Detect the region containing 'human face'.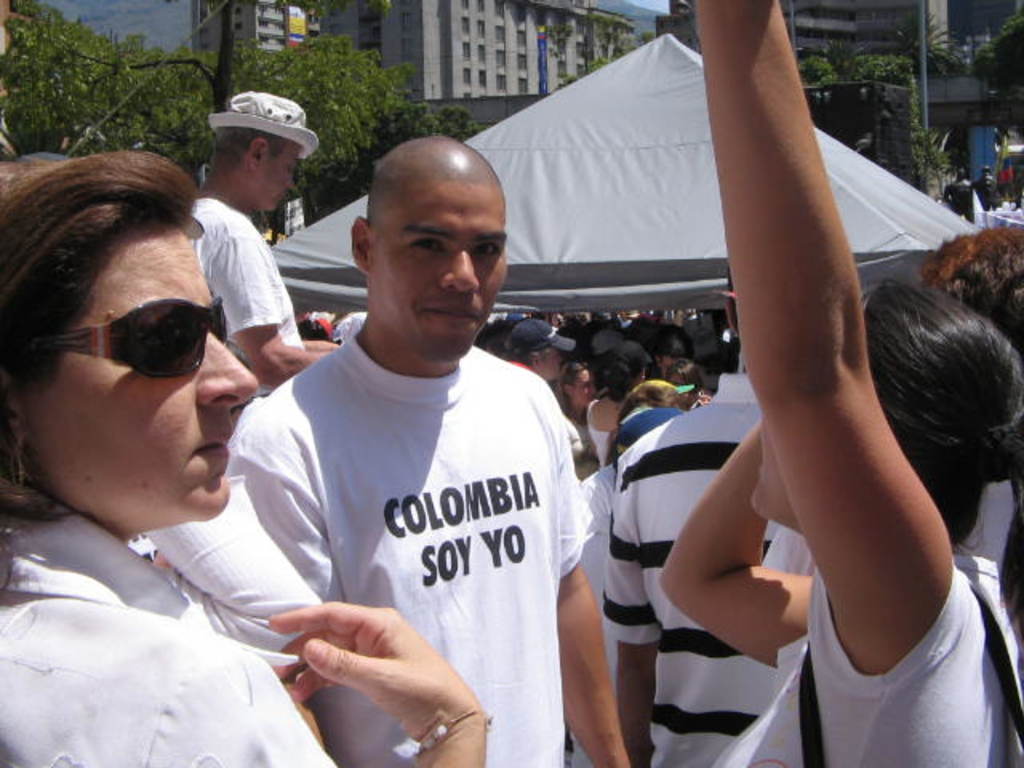
[x1=29, y1=226, x2=258, y2=515].
